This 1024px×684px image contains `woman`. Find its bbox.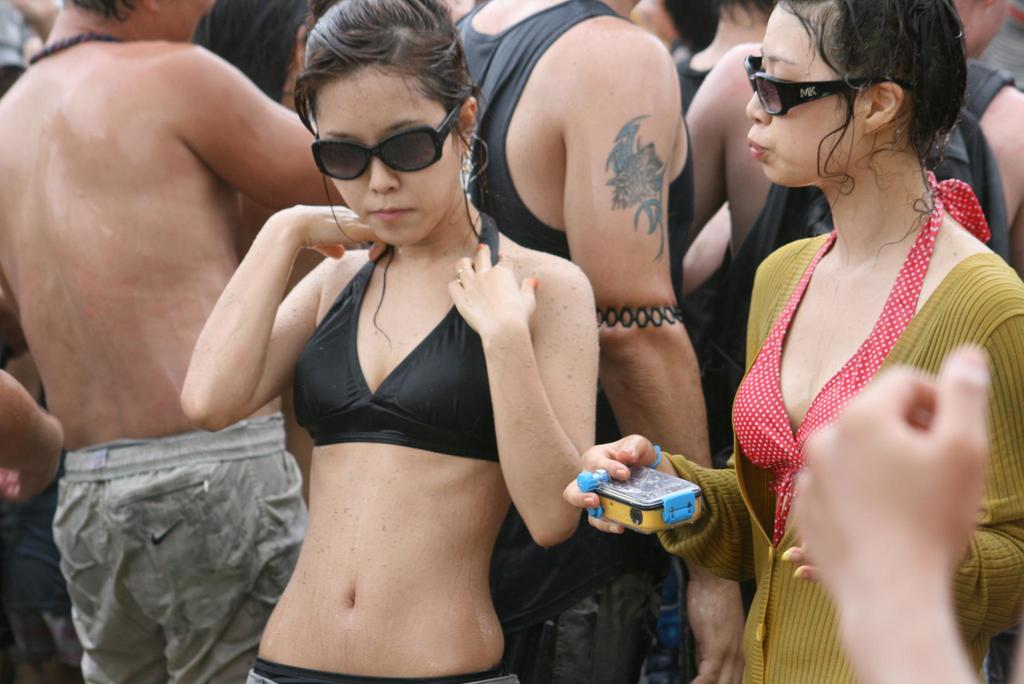
{"left": 178, "top": 0, "right": 598, "bottom": 683}.
